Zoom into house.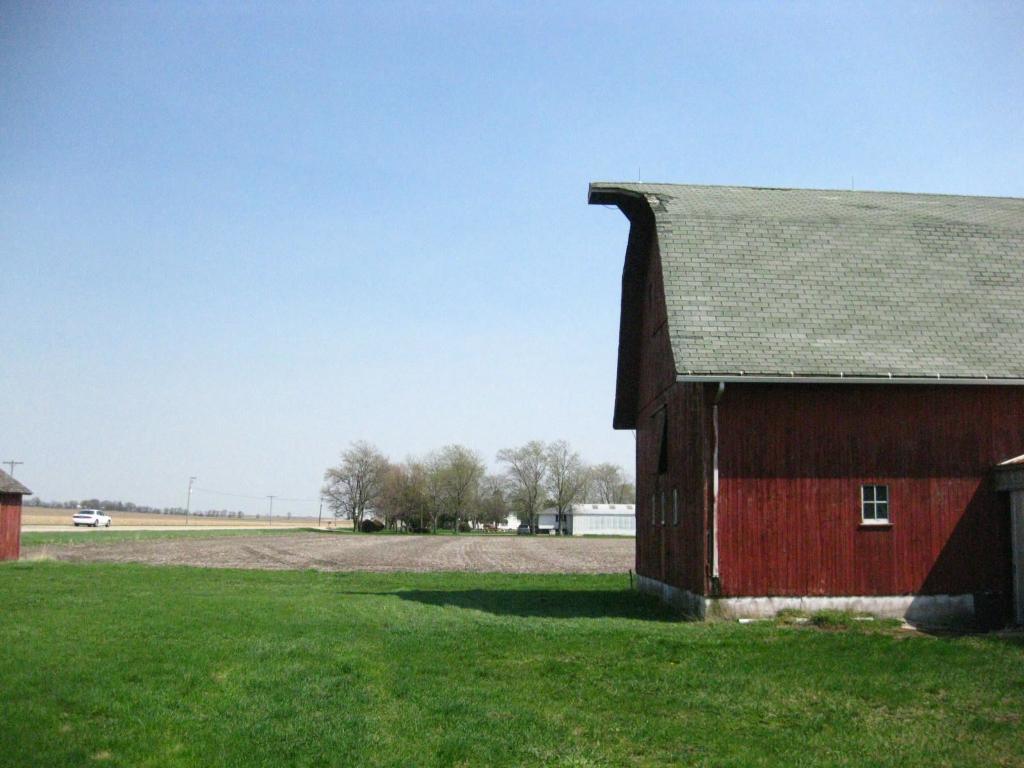
Zoom target: 593:176:1023:620.
